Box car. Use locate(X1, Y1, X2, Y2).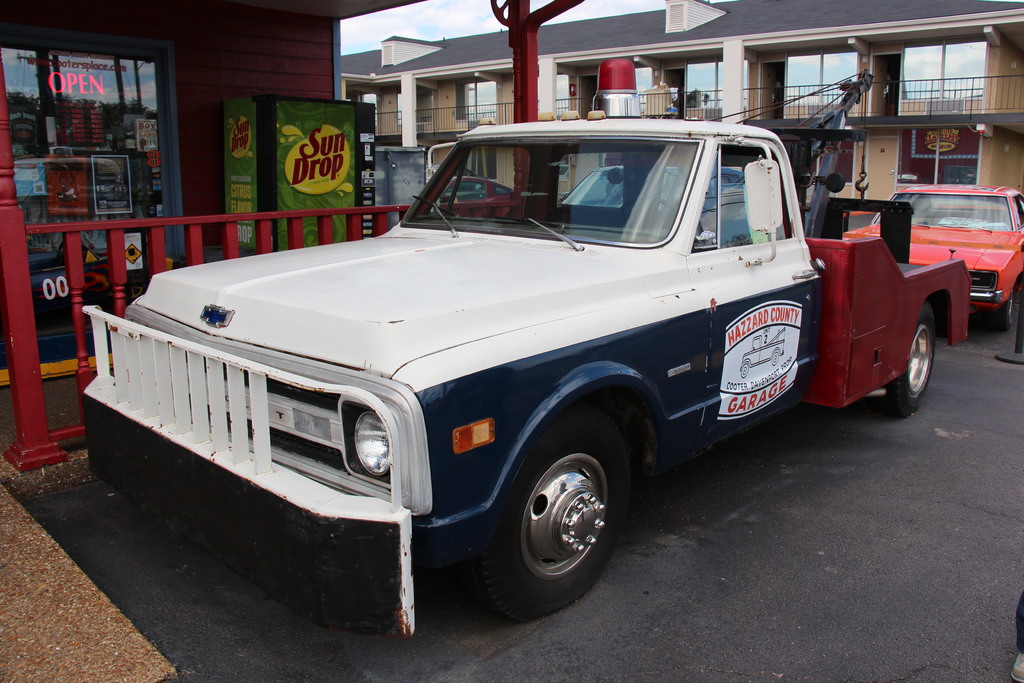
locate(562, 165, 743, 211).
